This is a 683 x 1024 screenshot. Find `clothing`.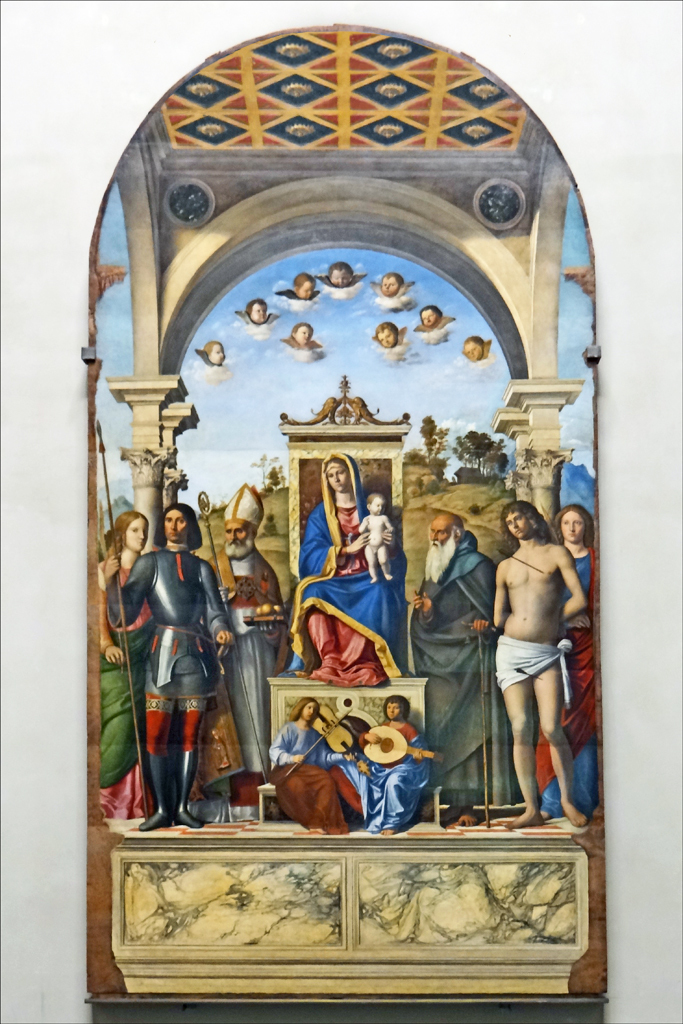
Bounding box: [272, 719, 366, 838].
